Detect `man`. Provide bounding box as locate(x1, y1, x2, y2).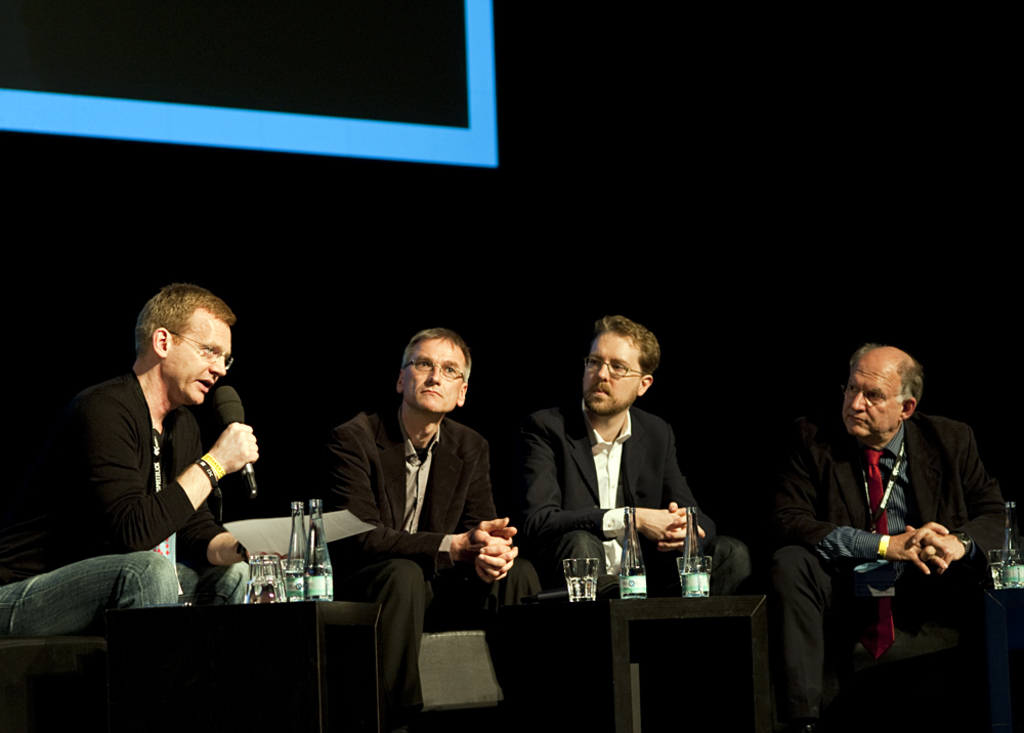
locate(765, 340, 1006, 699).
